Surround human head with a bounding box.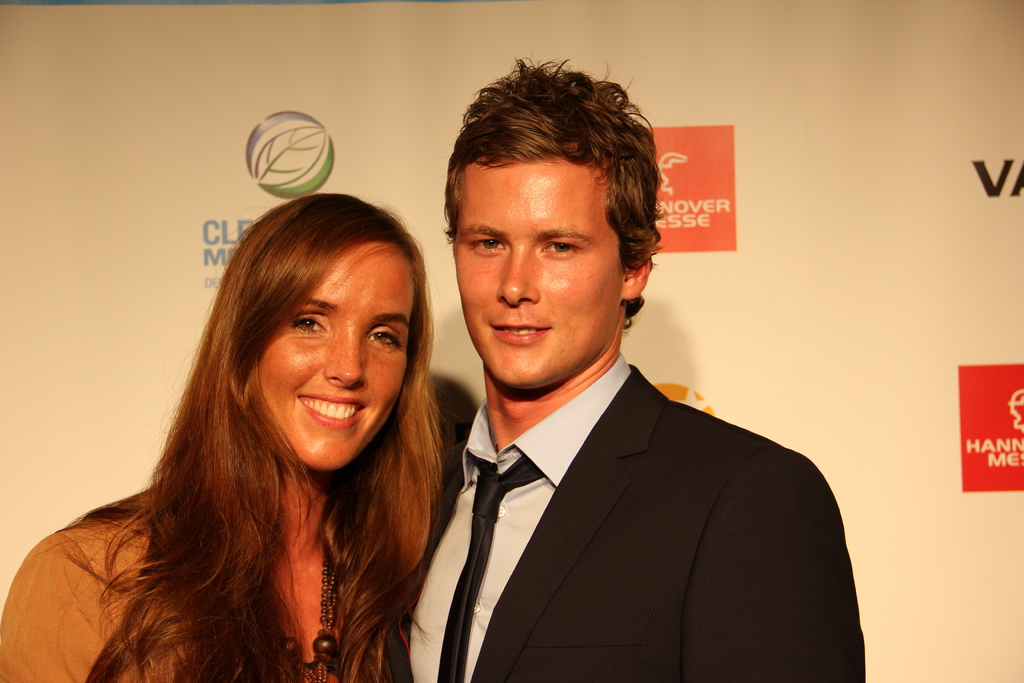
210/190/425/454.
